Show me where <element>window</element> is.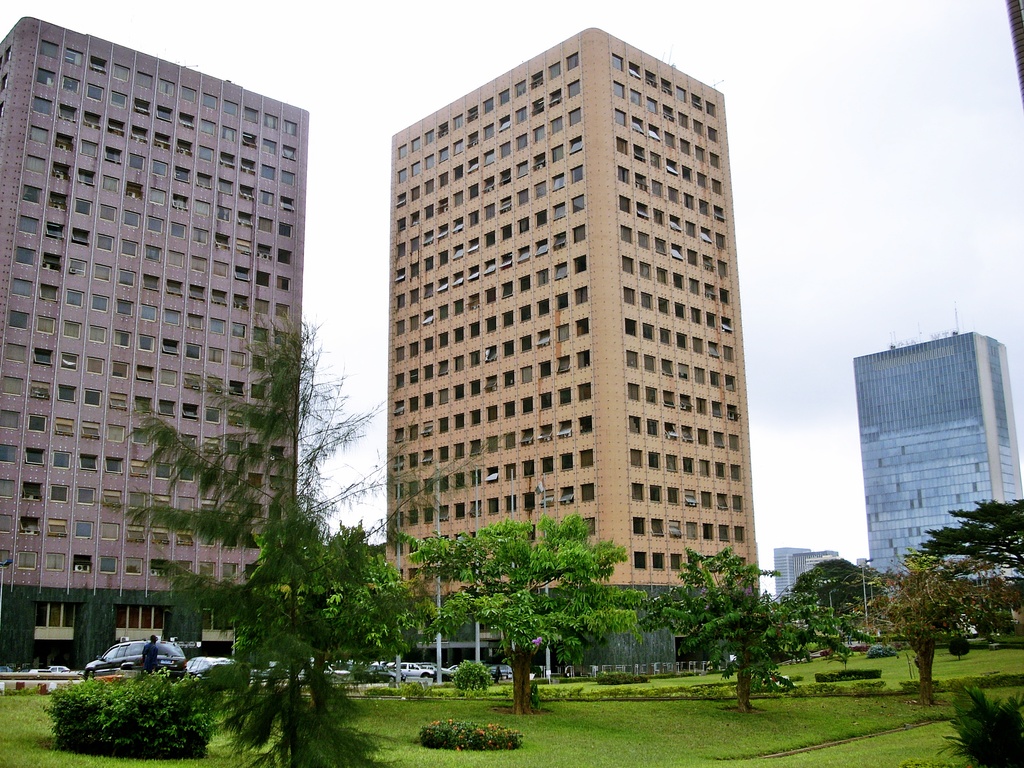
<element>window</element> is at (412,288,419,303).
